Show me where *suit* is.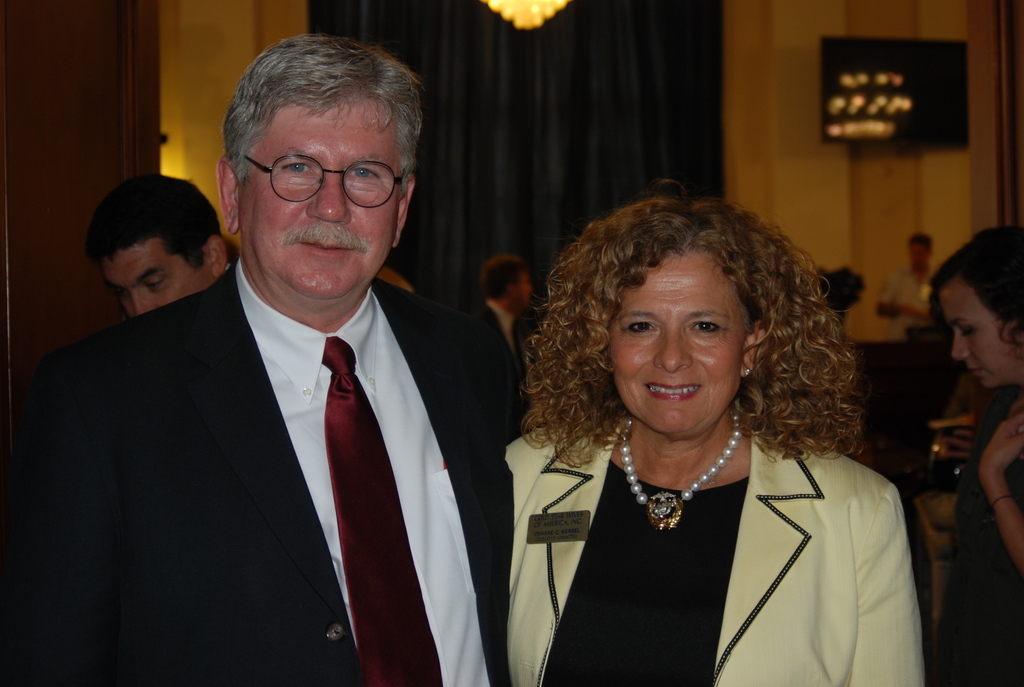
*suit* is at [left=0, top=265, right=529, bottom=686].
